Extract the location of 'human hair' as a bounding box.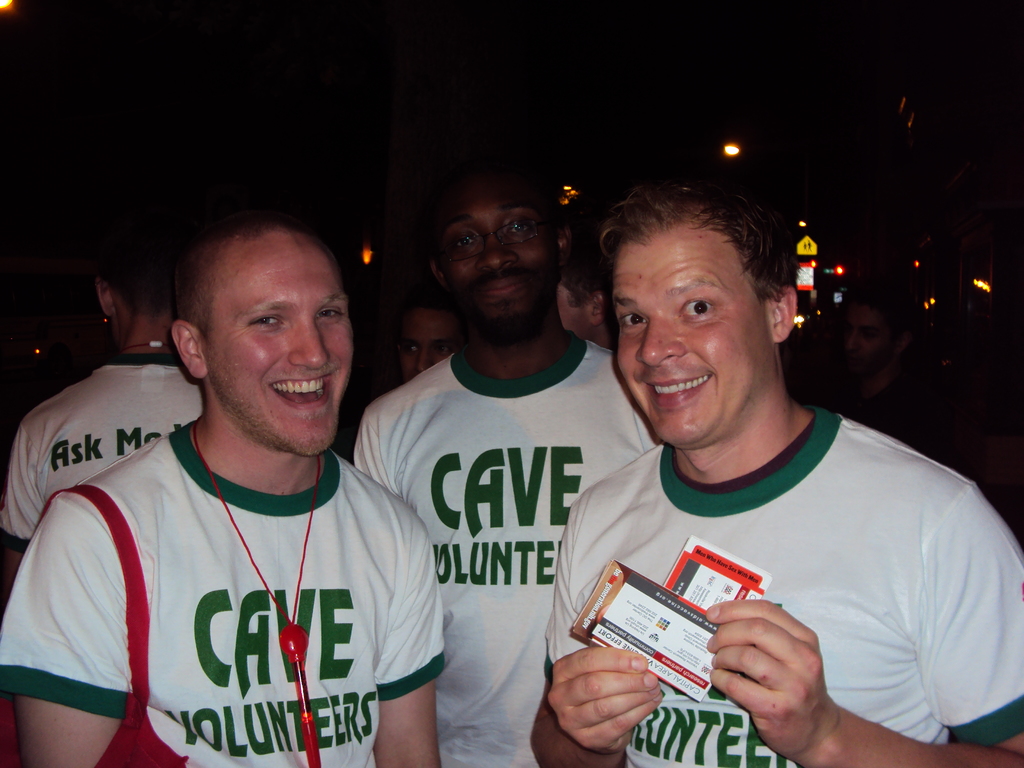
x1=175 y1=216 x2=346 y2=348.
